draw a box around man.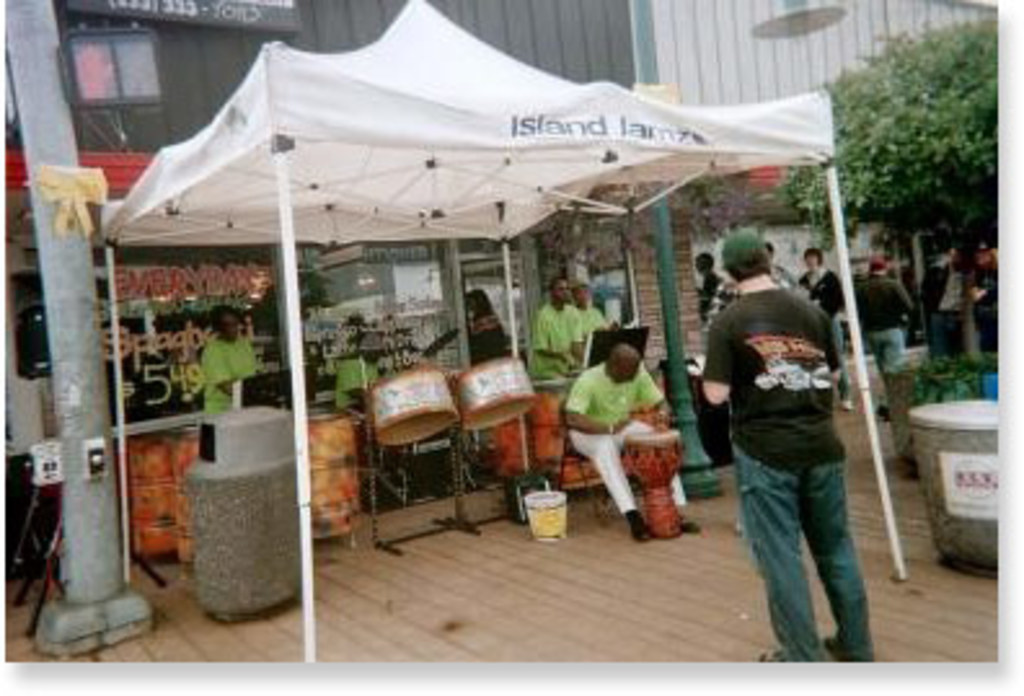
rect(209, 308, 261, 409).
